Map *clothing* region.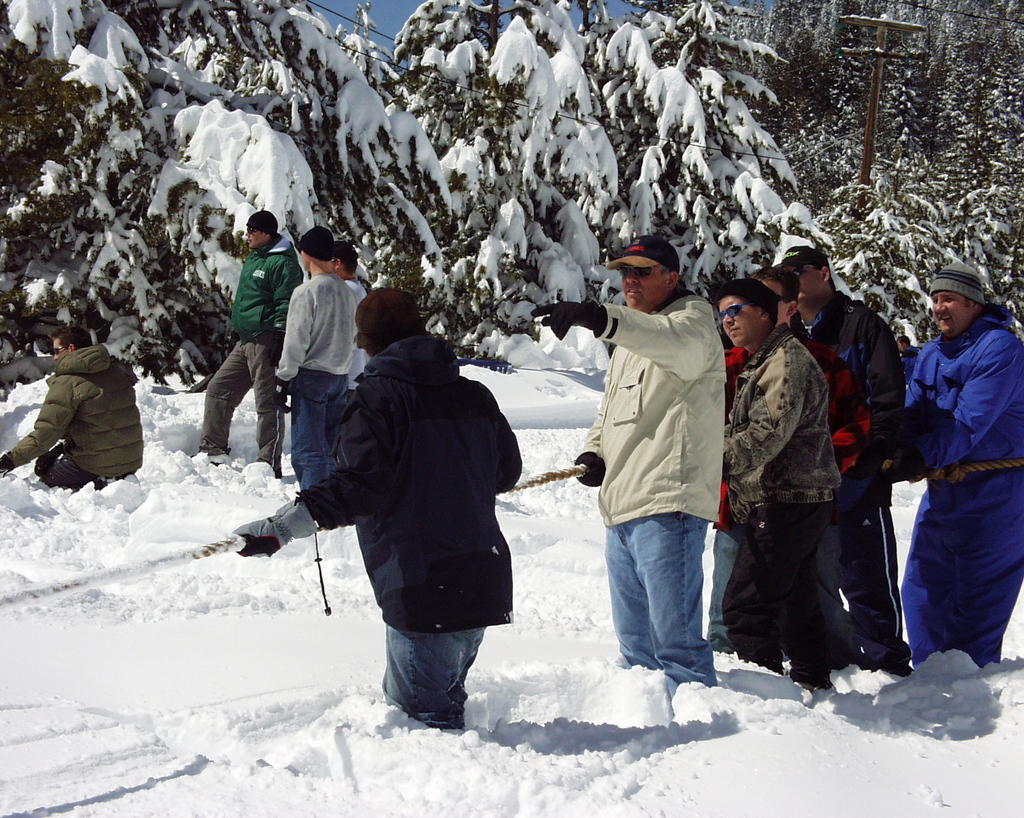
Mapped to [left=0, top=338, right=146, bottom=492].
